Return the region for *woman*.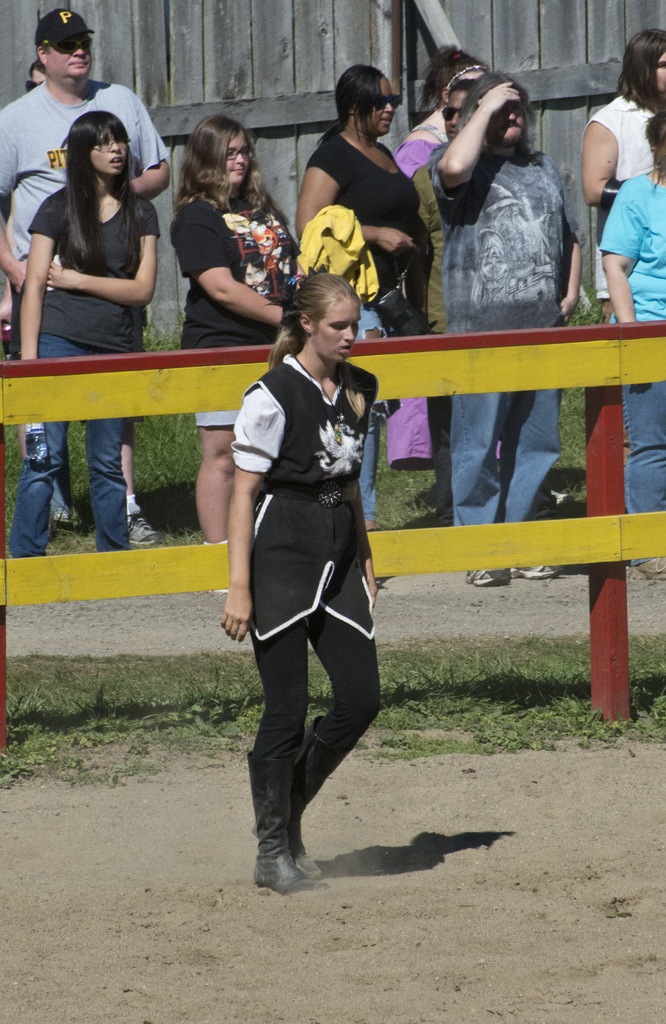
select_region(18, 79, 180, 531).
